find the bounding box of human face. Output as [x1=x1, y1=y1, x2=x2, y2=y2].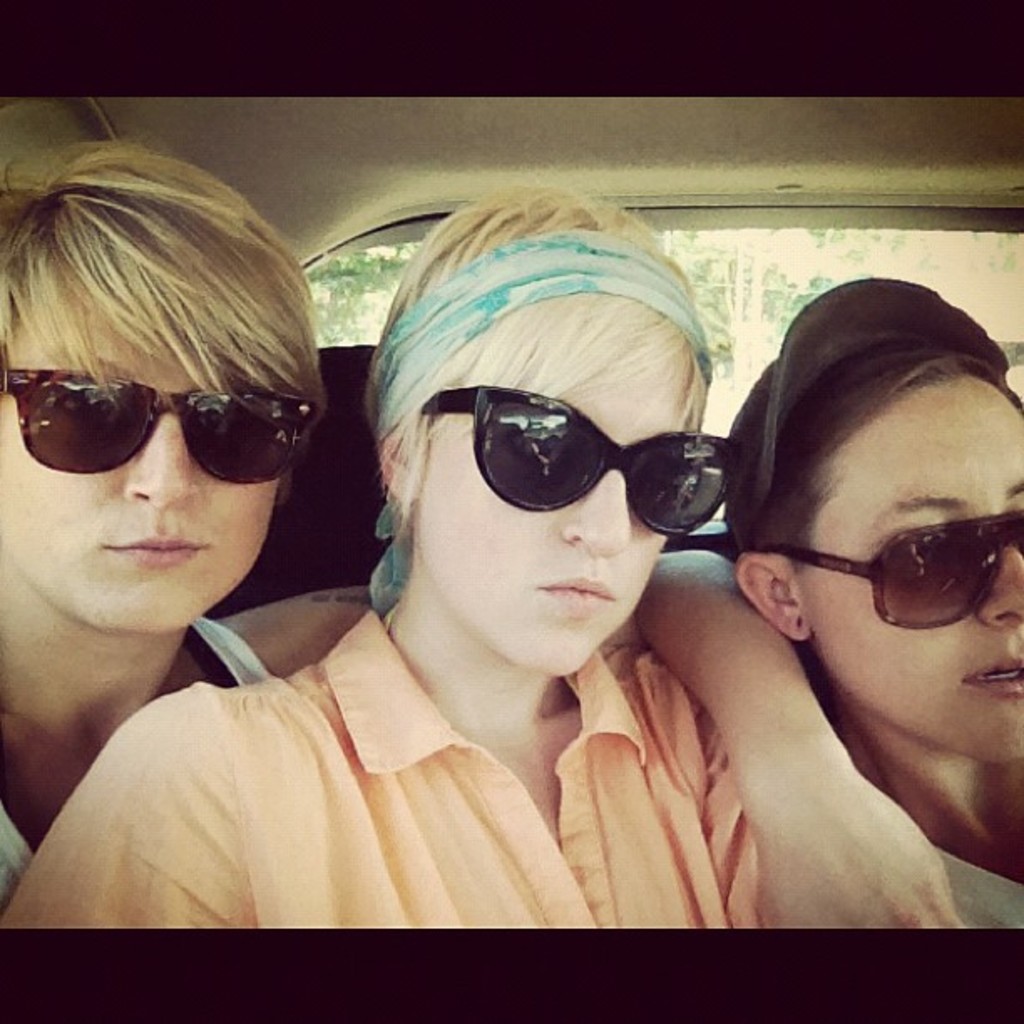
[x1=812, y1=380, x2=1022, y2=771].
